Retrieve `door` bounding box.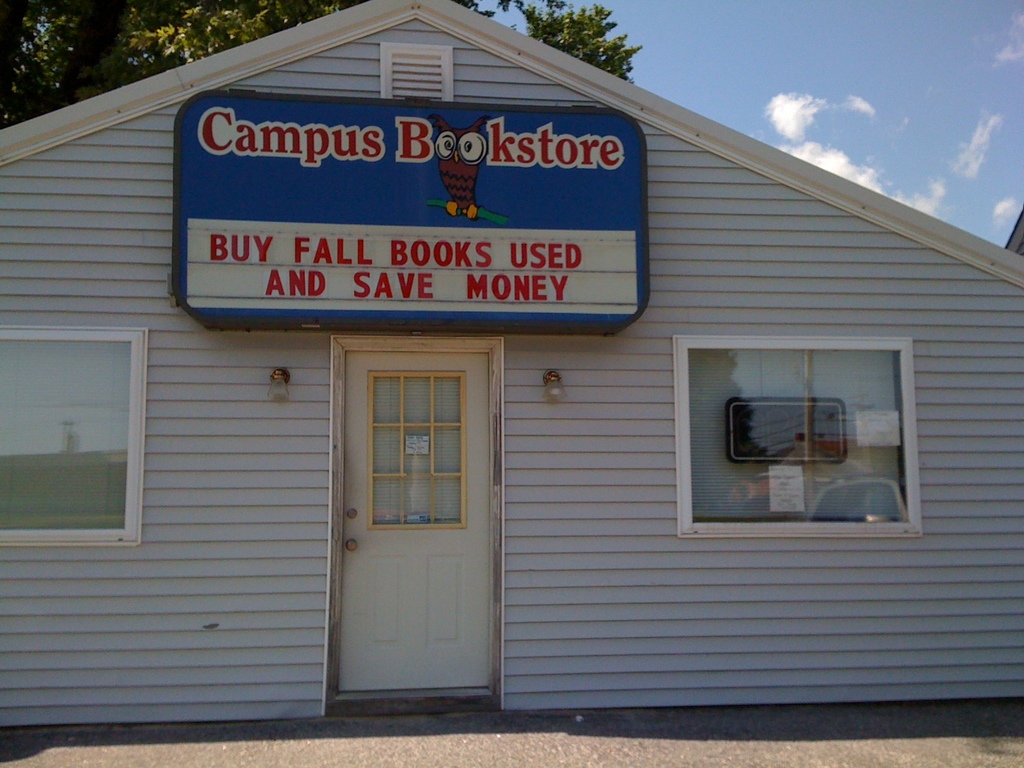
Bounding box: pyautogui.locateOnScreen(324, 338, 497, 719).
